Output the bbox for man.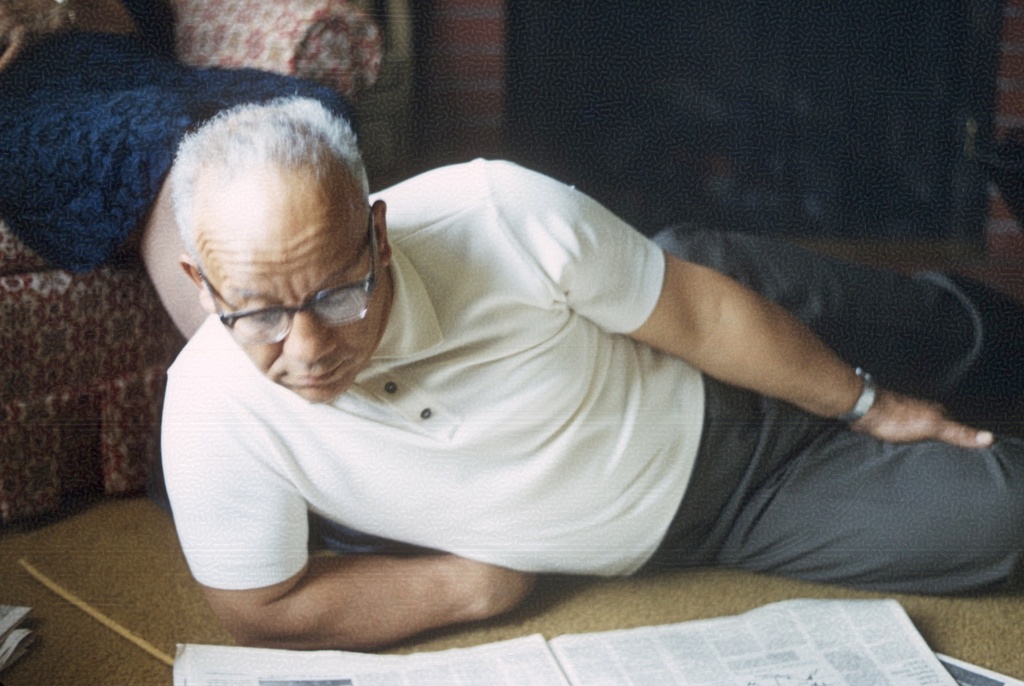
(x1=72, y1=61, x2=1015, y2=639).
